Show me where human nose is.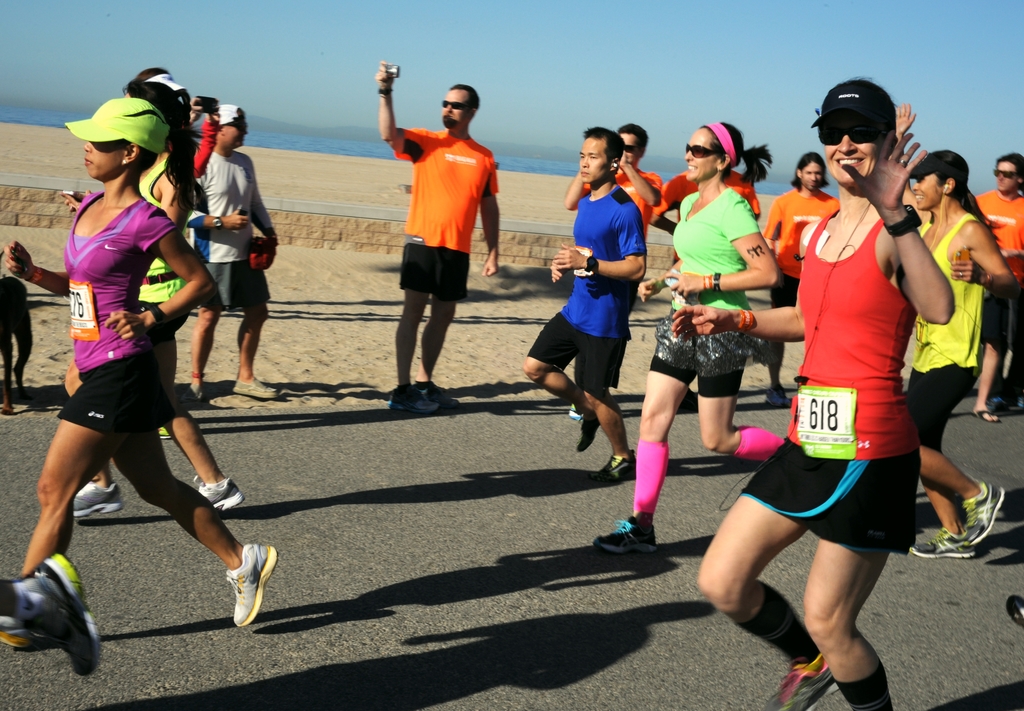
human nose is at BBox(810, 173, 815, 182).
